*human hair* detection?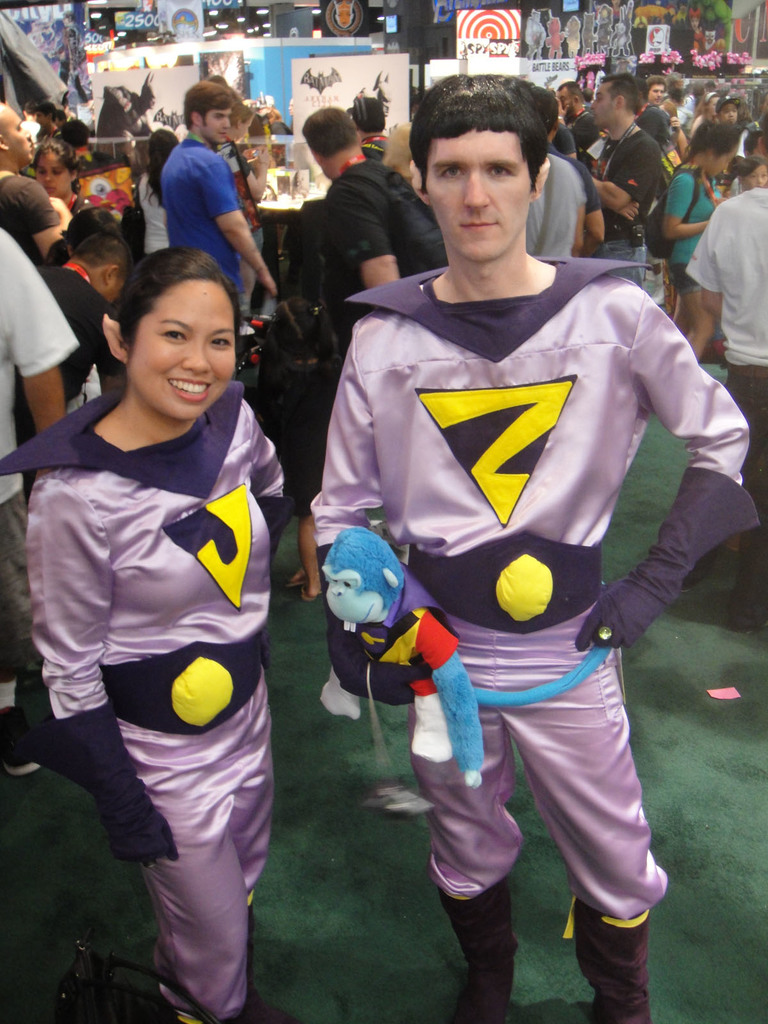
<region>688, 118, 742, 161</region>
